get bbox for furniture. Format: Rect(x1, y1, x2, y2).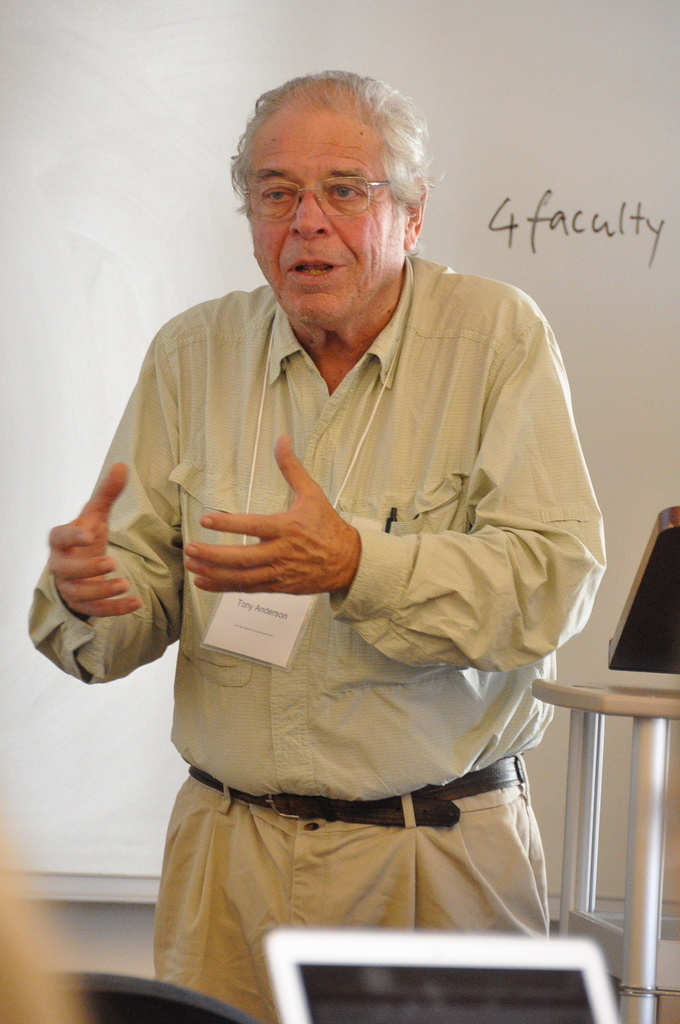
Rect(531, 676, 679, 1023).
